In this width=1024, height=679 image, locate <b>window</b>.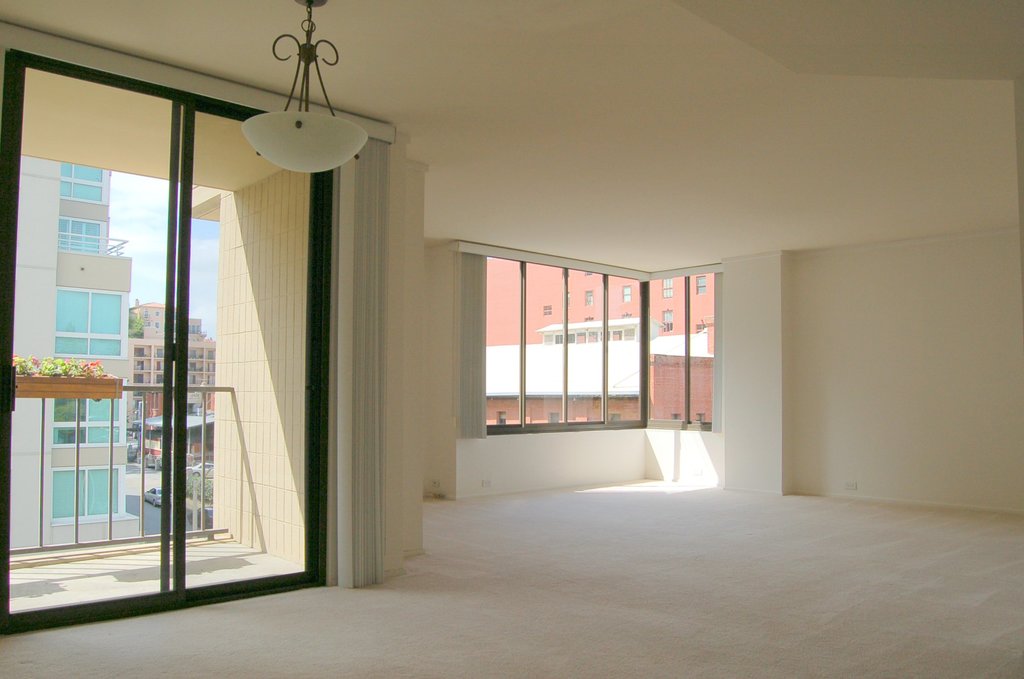
Bounding box: (154,310,162,316).
